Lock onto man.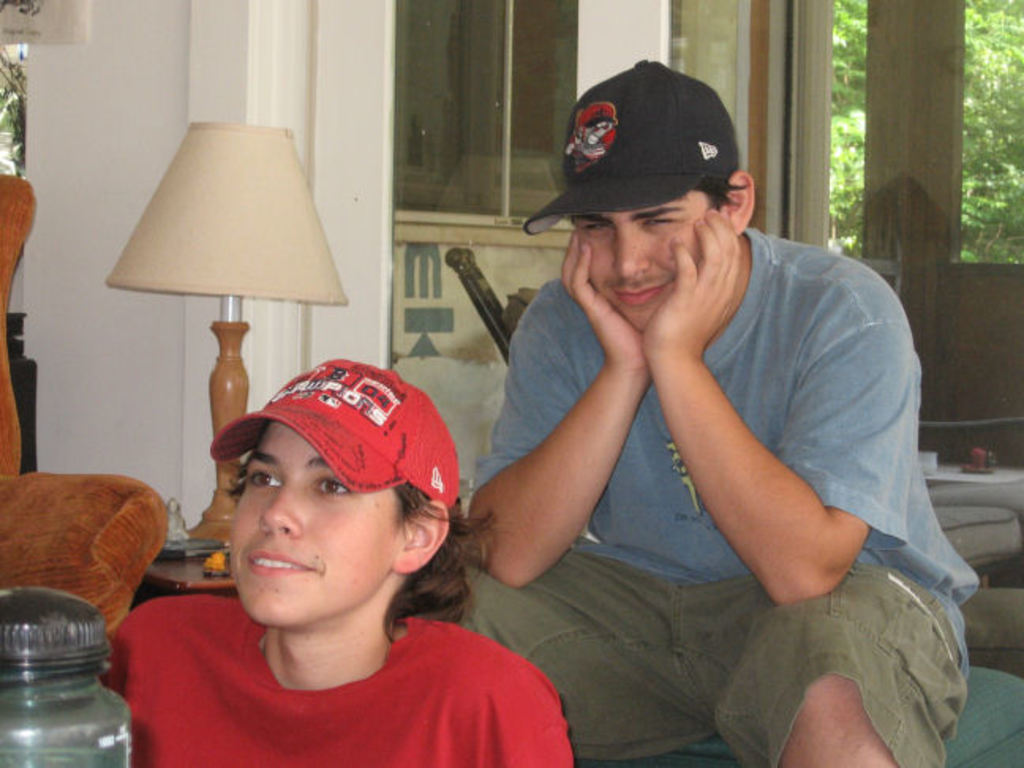
Locked: x1=424, y1=55, x2=981, y2=766.
